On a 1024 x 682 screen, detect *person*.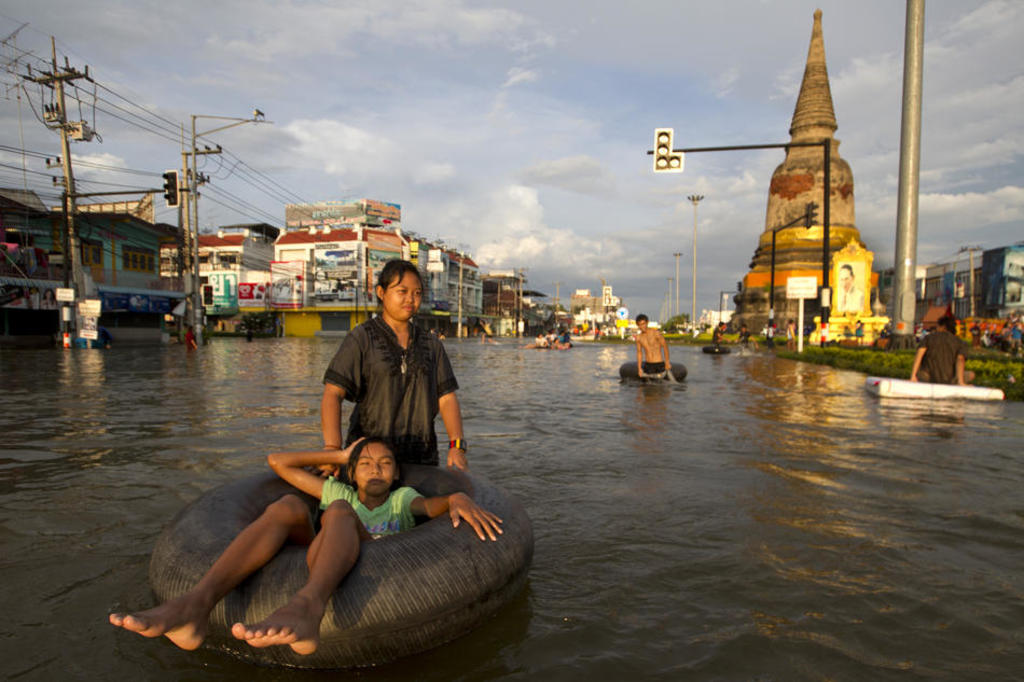
<region>112, 434, 499, 665</region>.
